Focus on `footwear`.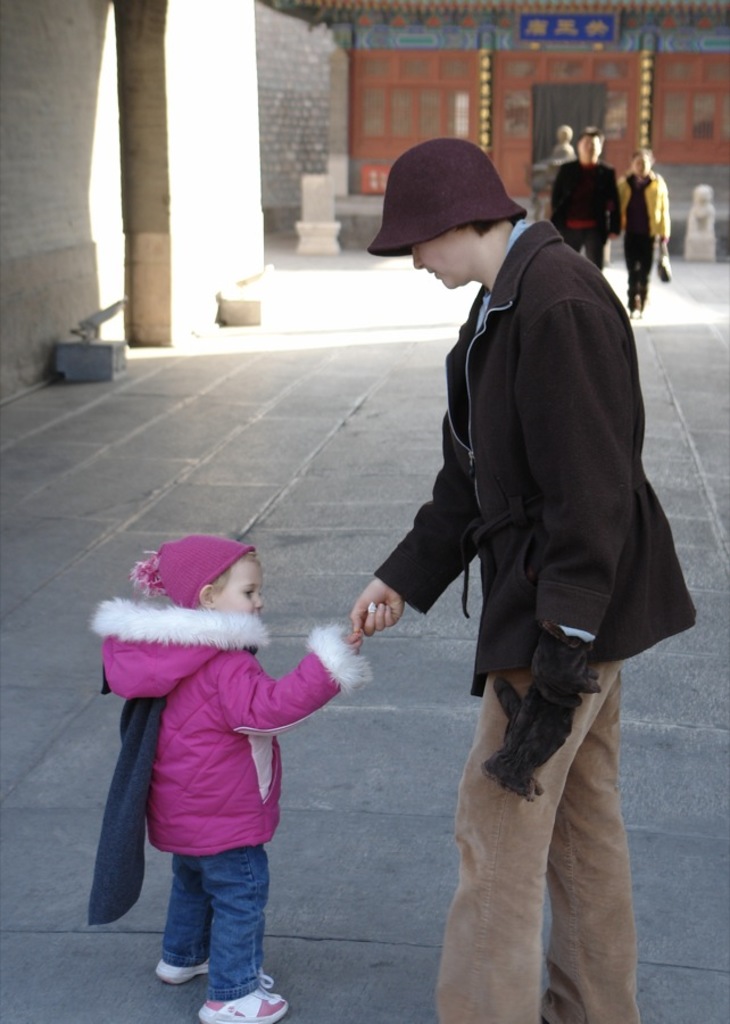
Focused at 197/985/290/1023.
